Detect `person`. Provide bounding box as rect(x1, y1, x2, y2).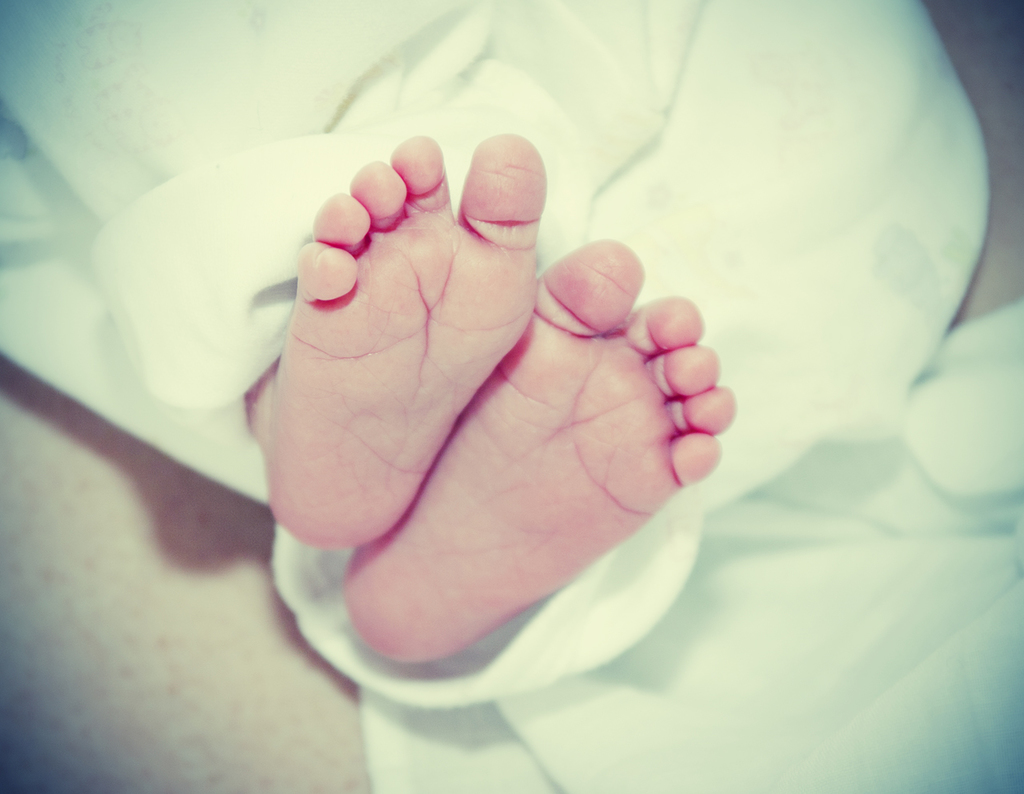
rect(81, 0, 813, 716).
